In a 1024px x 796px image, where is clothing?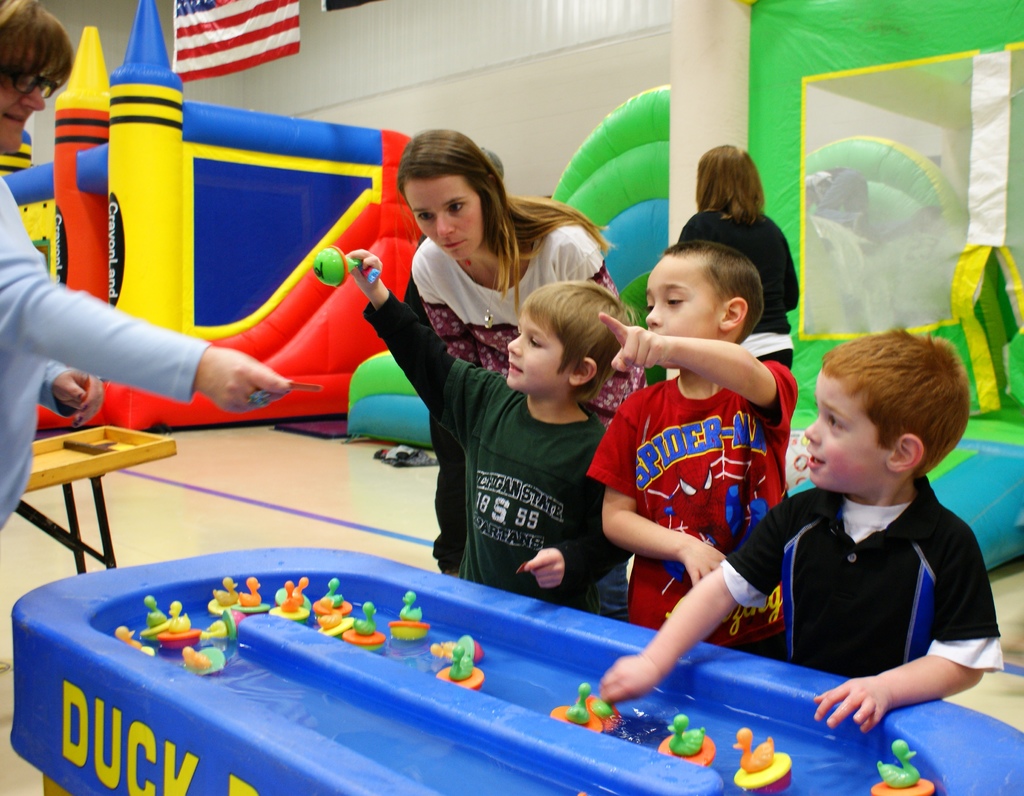
[left=0, top=171, right=211, bottom=520].
